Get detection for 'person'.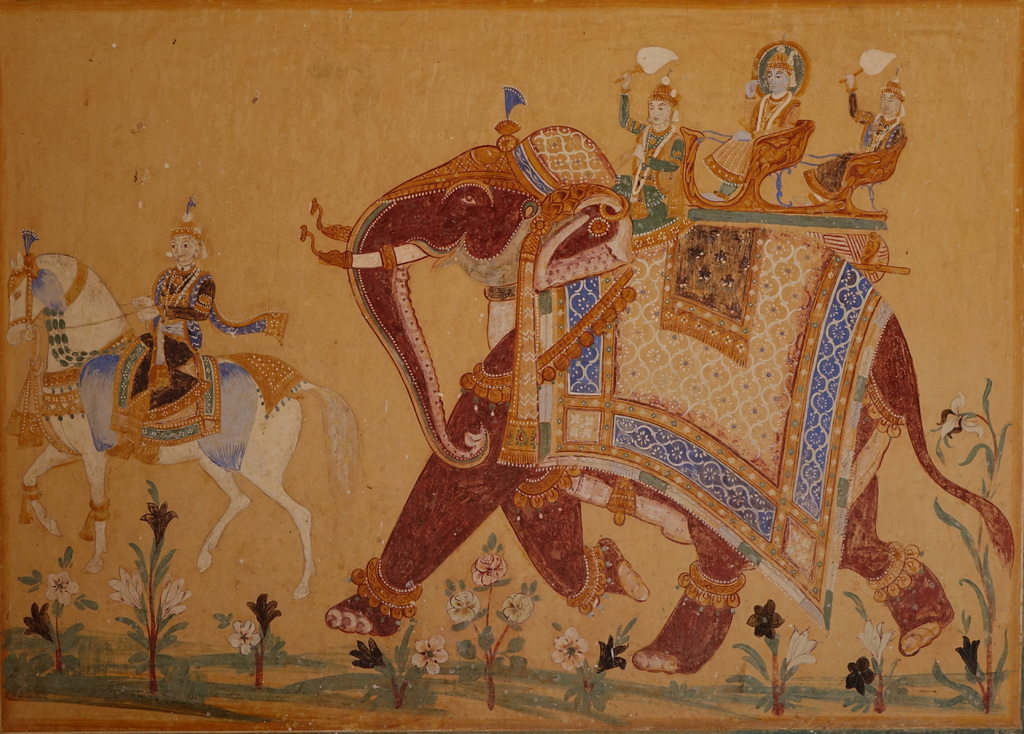
Detection: select_region(716, 47, 804, 207).
